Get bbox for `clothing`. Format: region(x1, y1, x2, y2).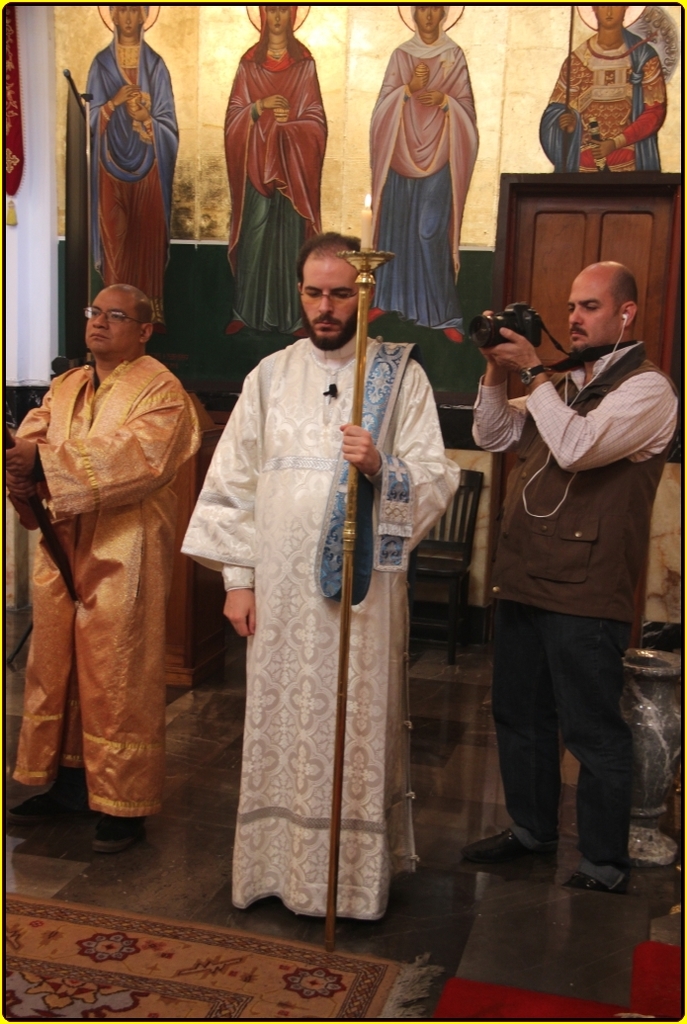
region(537, 26, 667, 171).
